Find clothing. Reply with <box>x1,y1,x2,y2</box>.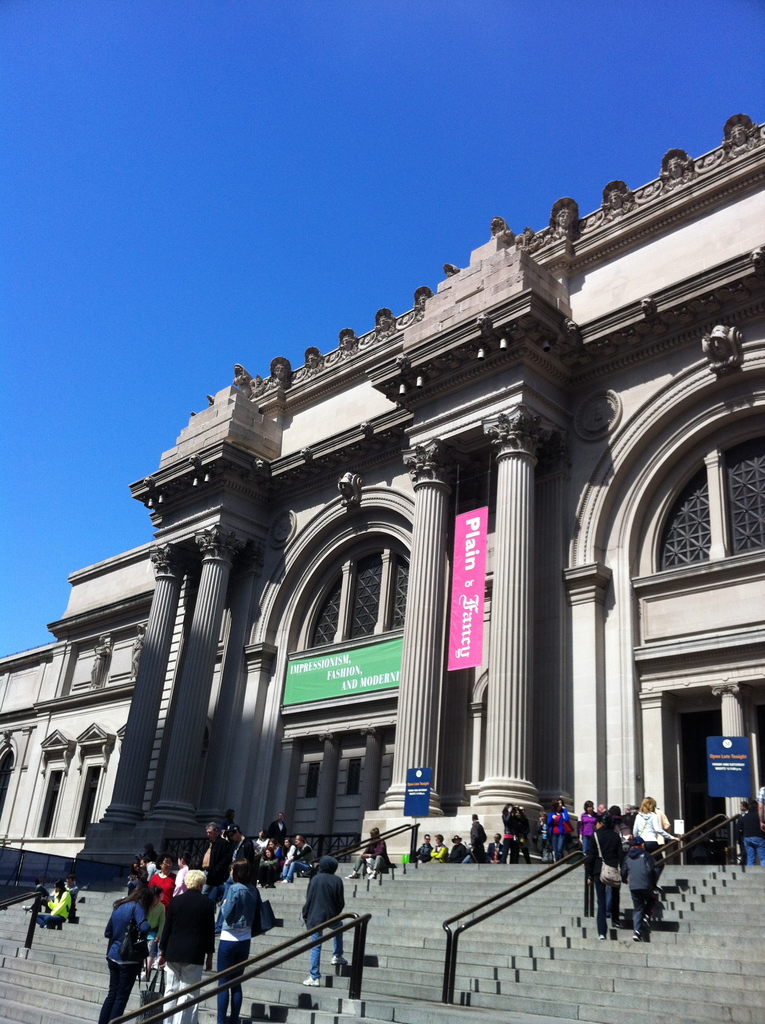
<box>587,815,624,944</box>.
